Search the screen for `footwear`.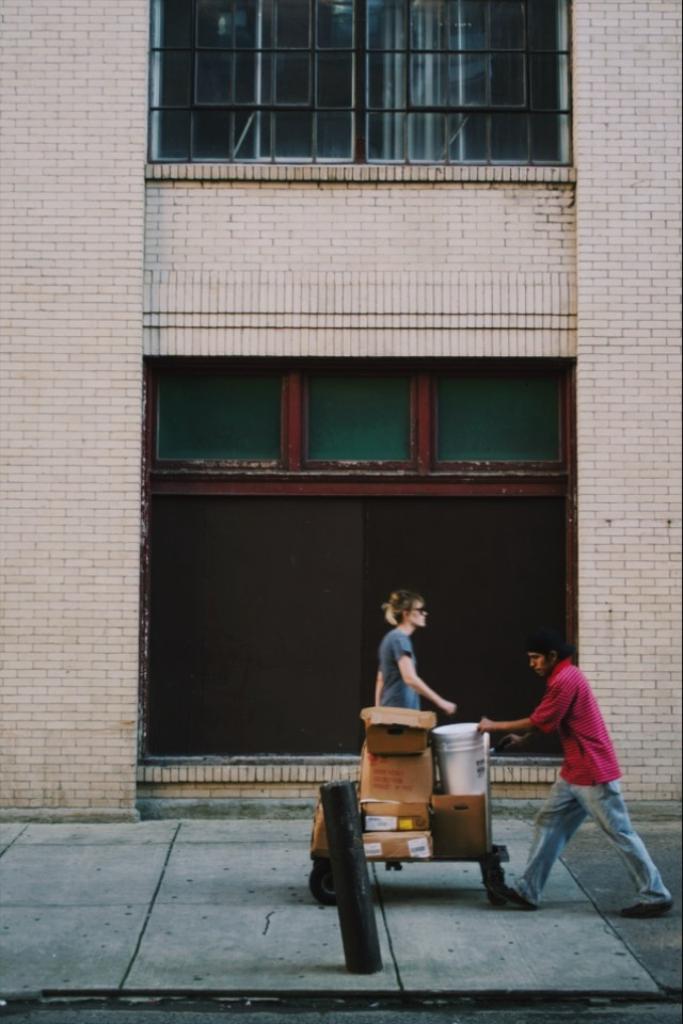
Found at bbox=(489, 878, 537, 915).
